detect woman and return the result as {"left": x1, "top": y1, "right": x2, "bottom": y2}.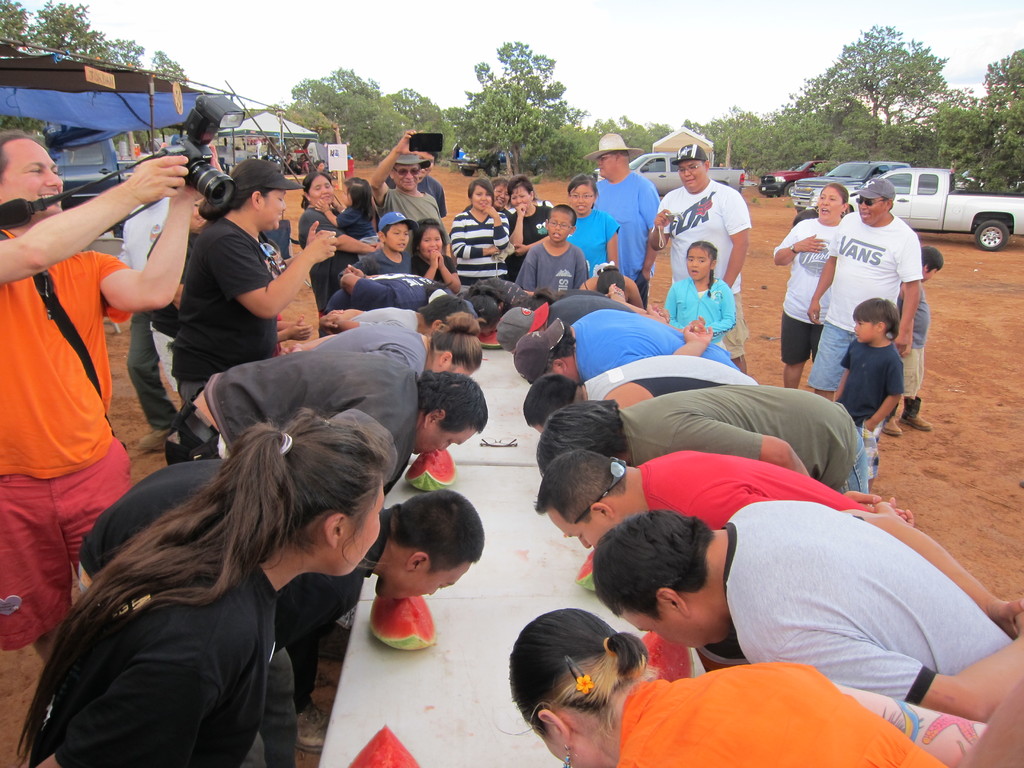
{"left": 29, "top": 393, "right": 412, "bottom": 758}.
